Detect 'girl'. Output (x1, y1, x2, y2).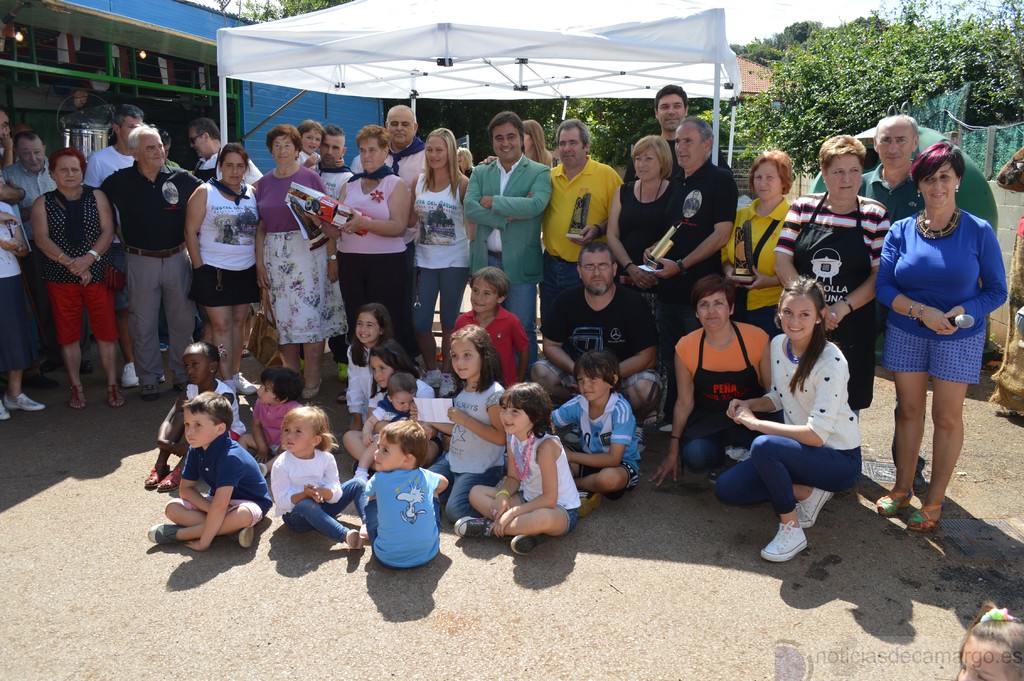
(455, 381, 580, 555).
